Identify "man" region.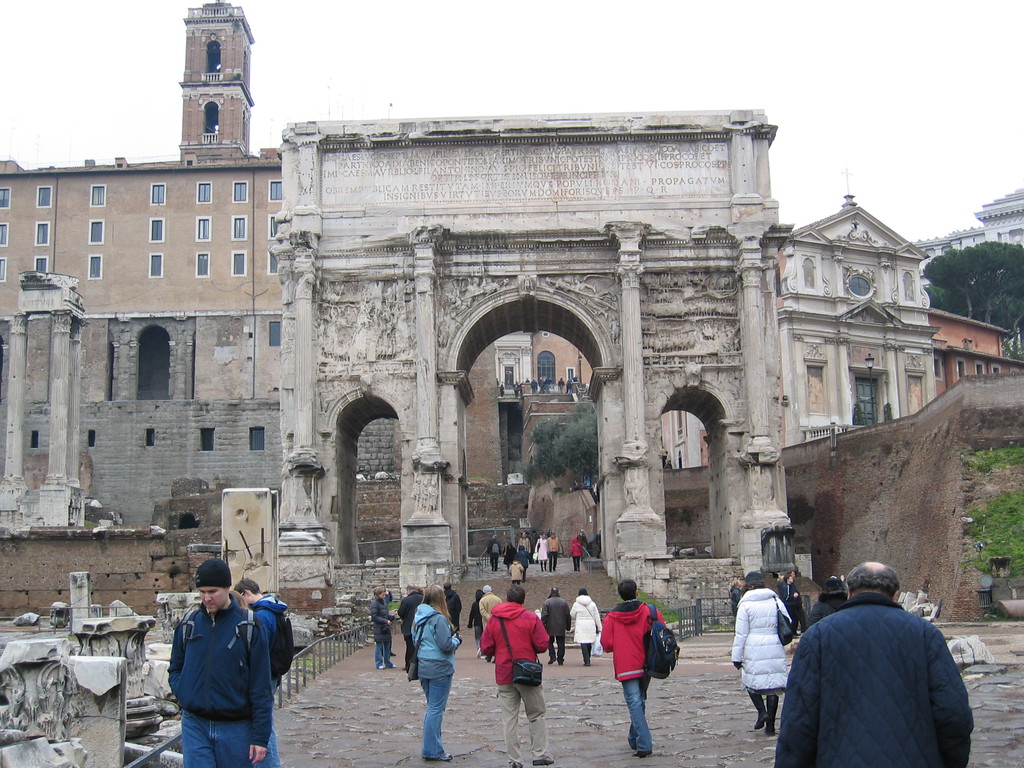
Region: left=481, top=586, right=548, bottom=767.
